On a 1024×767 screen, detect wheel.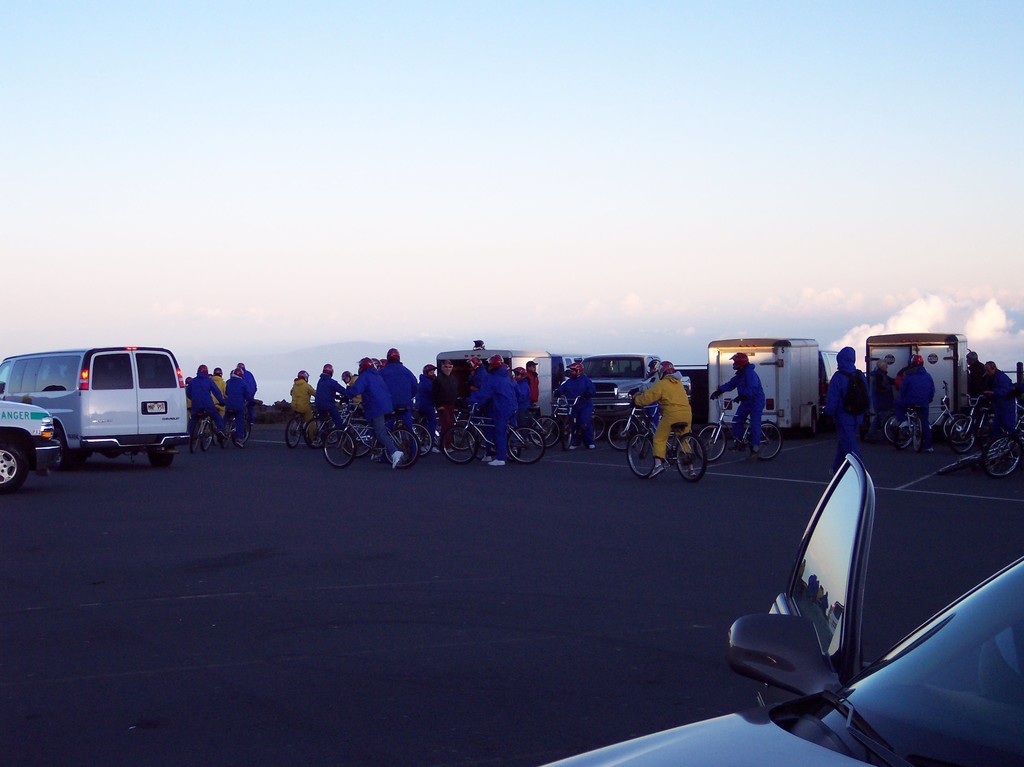
{"x1": 609, "y1": 417, "x2": 639, "y2": 449}.
